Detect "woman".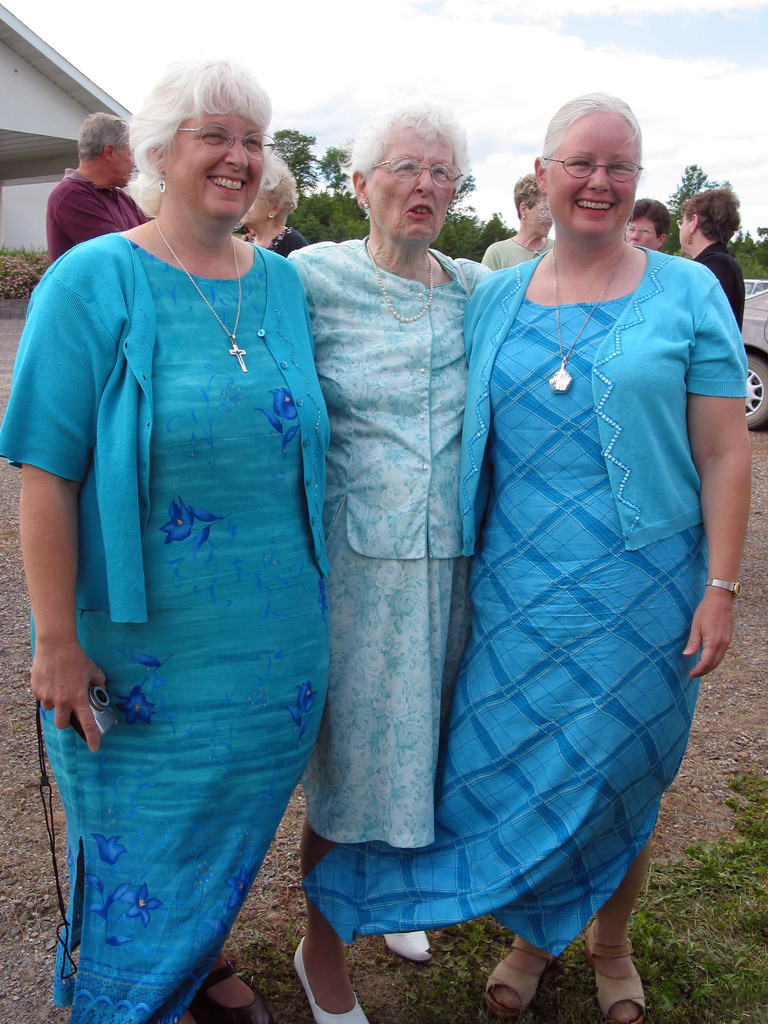
Detected at left=478, top=179, right=555, bottom=280.
